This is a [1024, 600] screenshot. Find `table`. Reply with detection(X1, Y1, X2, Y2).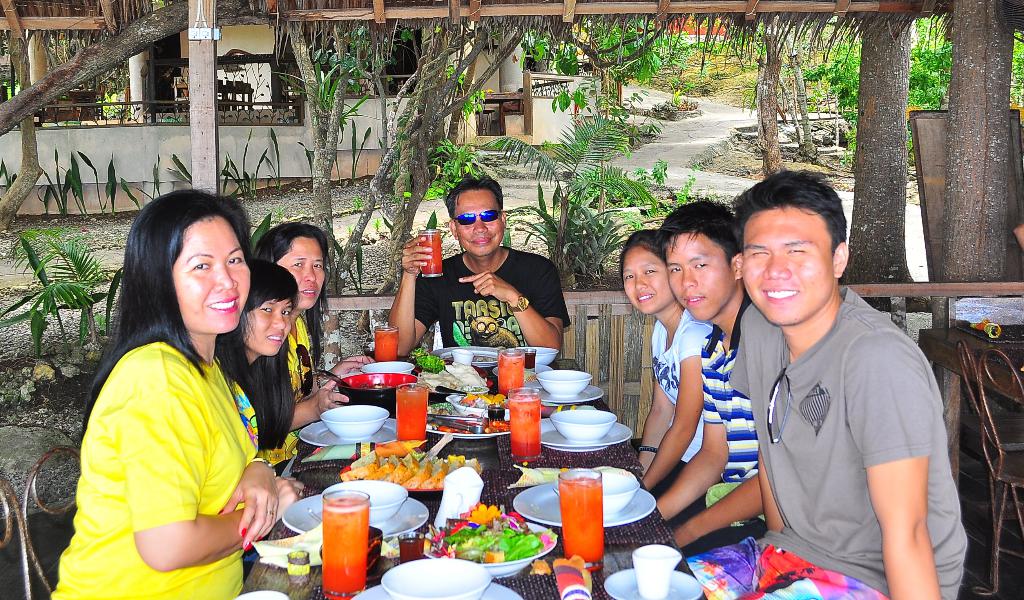
detection(918, 317, 1023, 494).
